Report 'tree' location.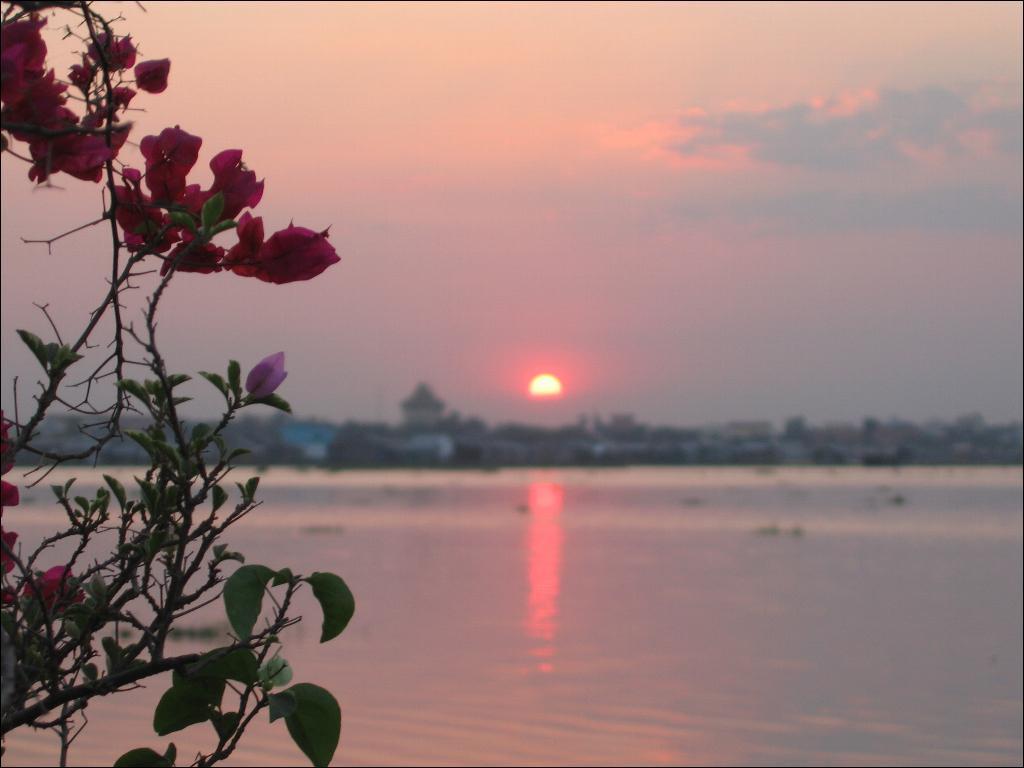
Report: box(0, 0, 360, 767).
